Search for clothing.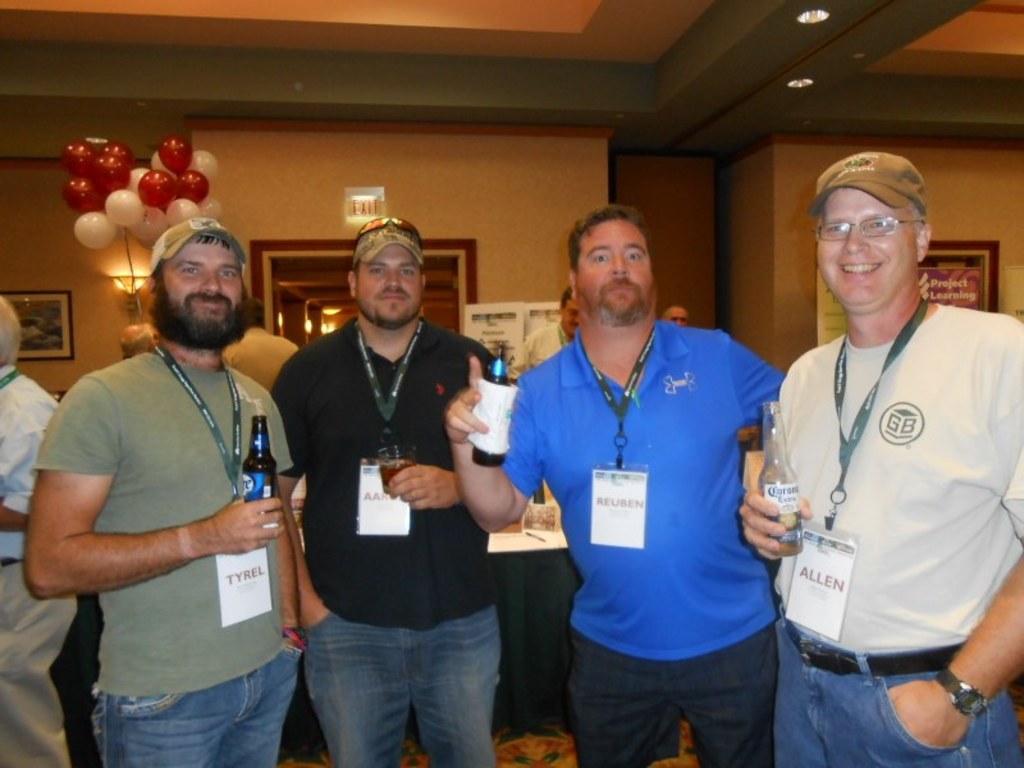
Found at detection(0, 562, 76, 767).
